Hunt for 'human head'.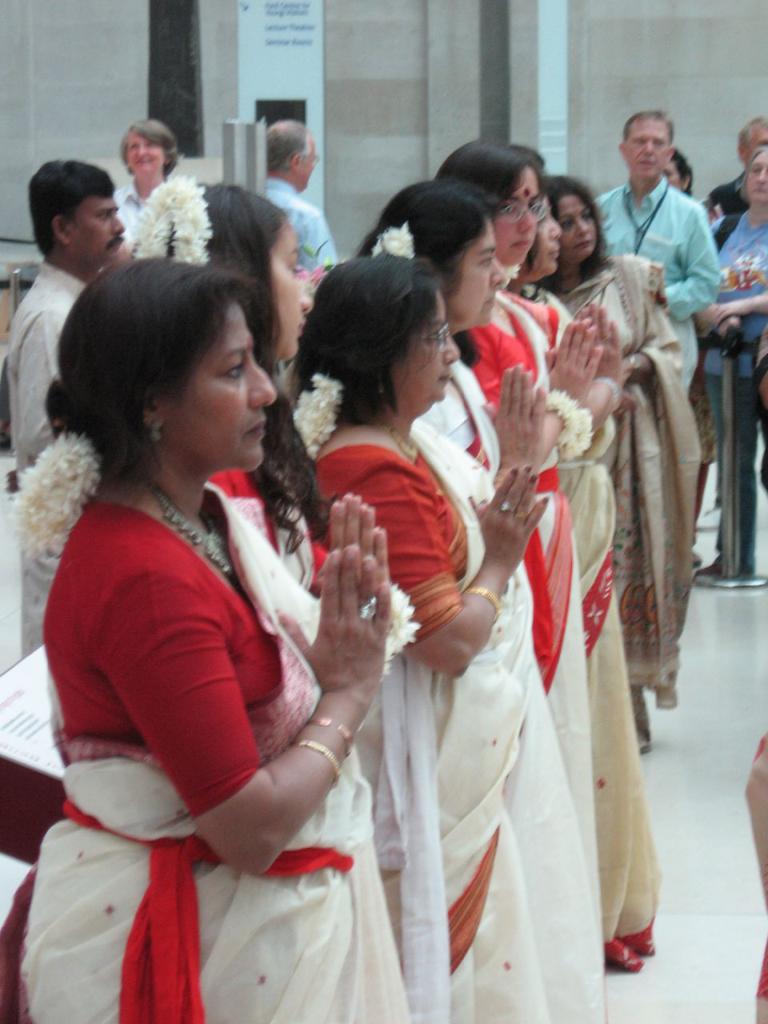
Hunted down at box(619, 111, 675, 182).
